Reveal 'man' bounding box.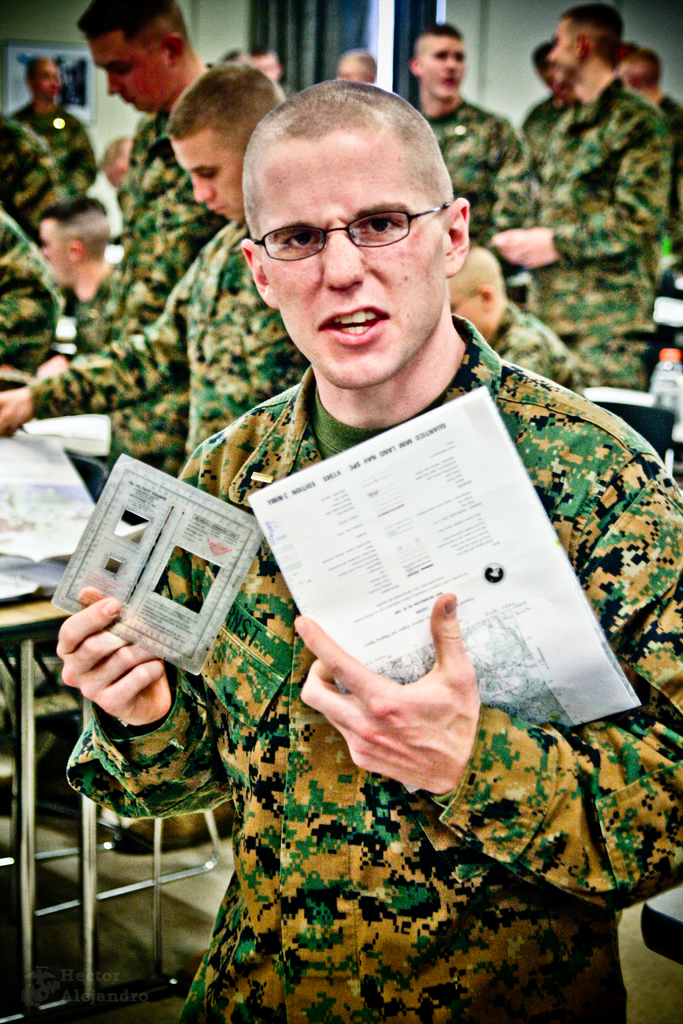
Revealed: l=53, t=75, r=680, b=1023.
